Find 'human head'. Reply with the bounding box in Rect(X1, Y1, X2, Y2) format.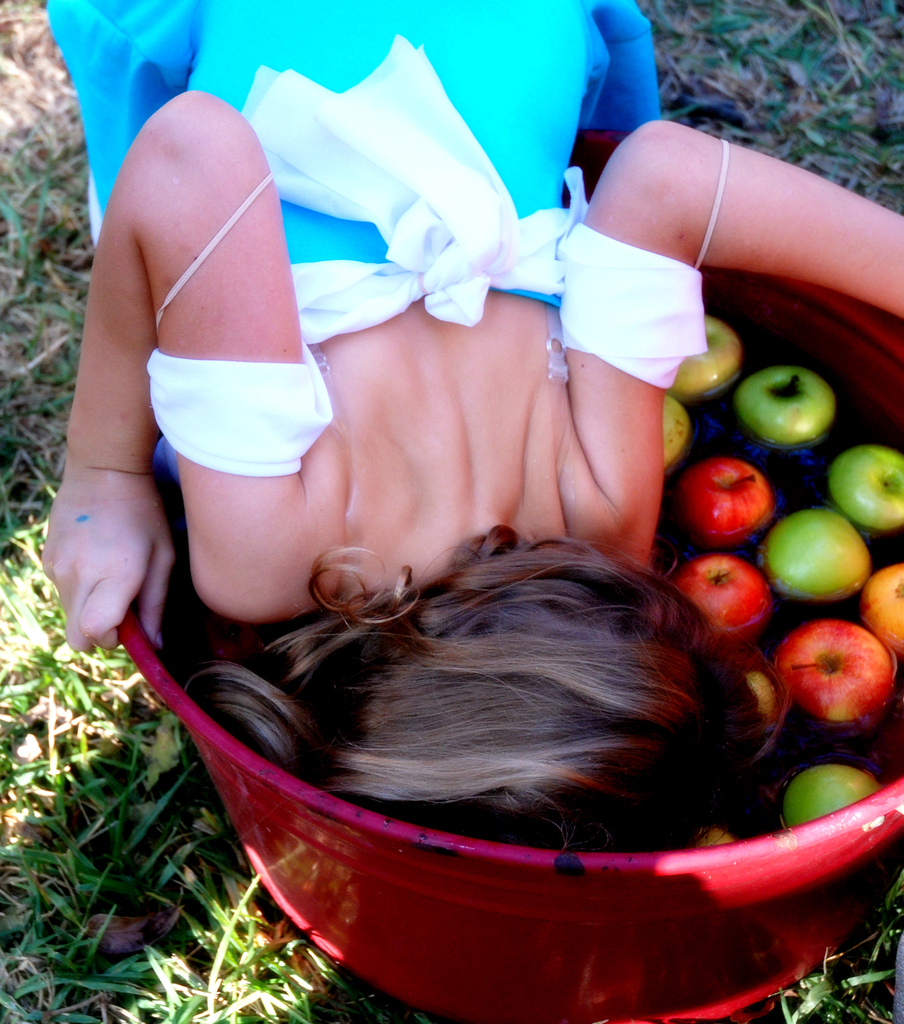
Rect(263, 561, 787, 909).
